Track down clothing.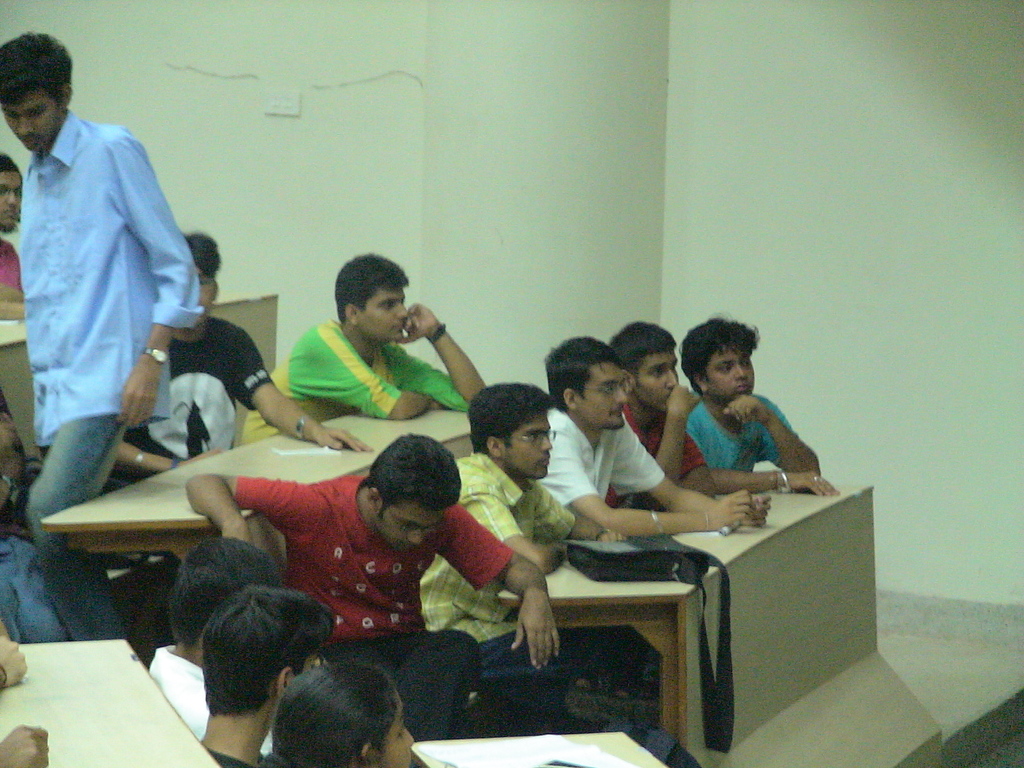
Tracked to x1=239 y1=322 x2=457 y2=445.
